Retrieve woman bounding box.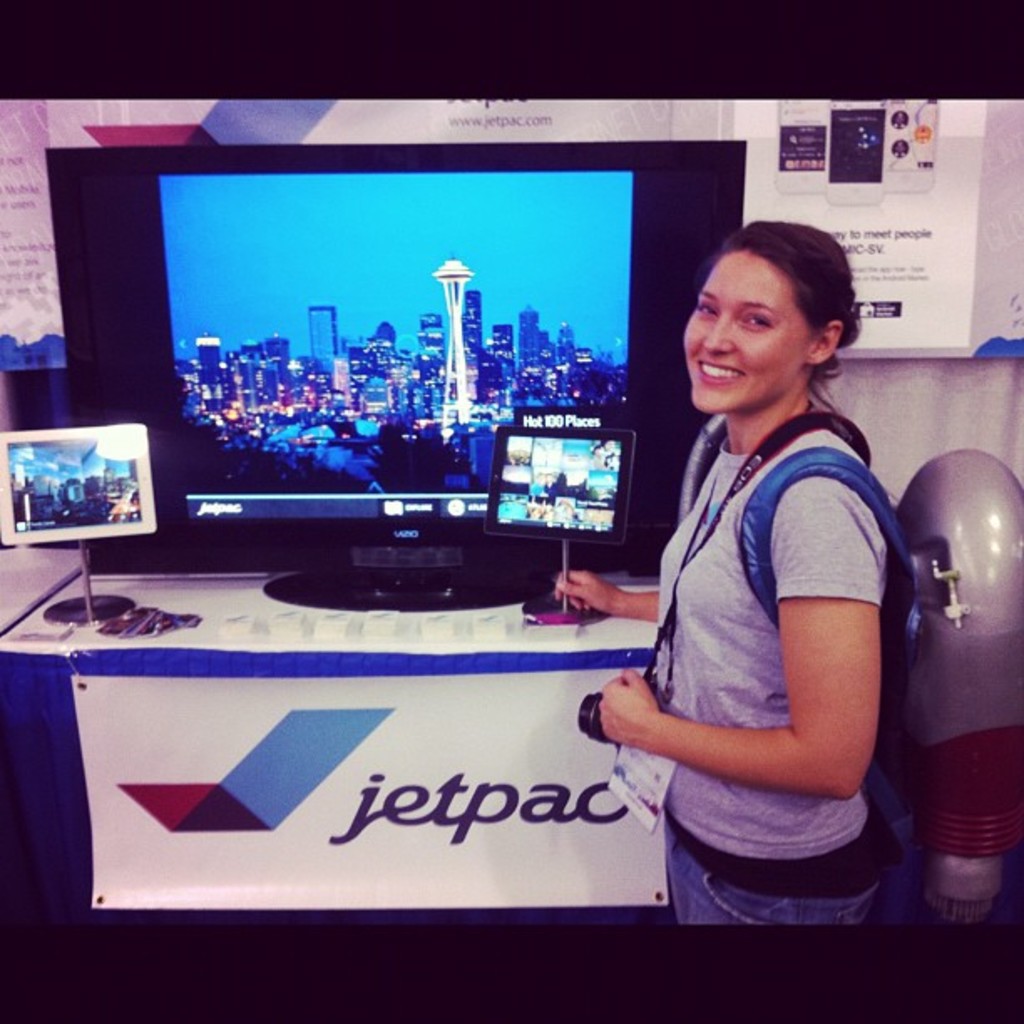
Bounding box: [left=594, top=152, right=924, bottom=964].
